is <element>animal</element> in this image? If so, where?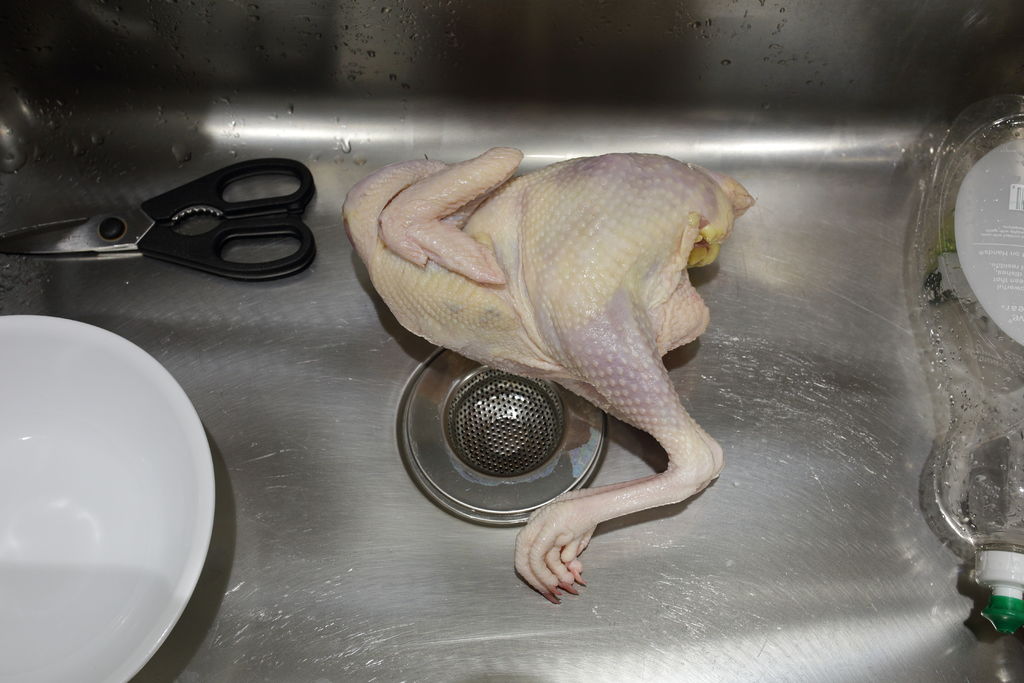
Yes, at bbox(338, 145, 761, 601).
